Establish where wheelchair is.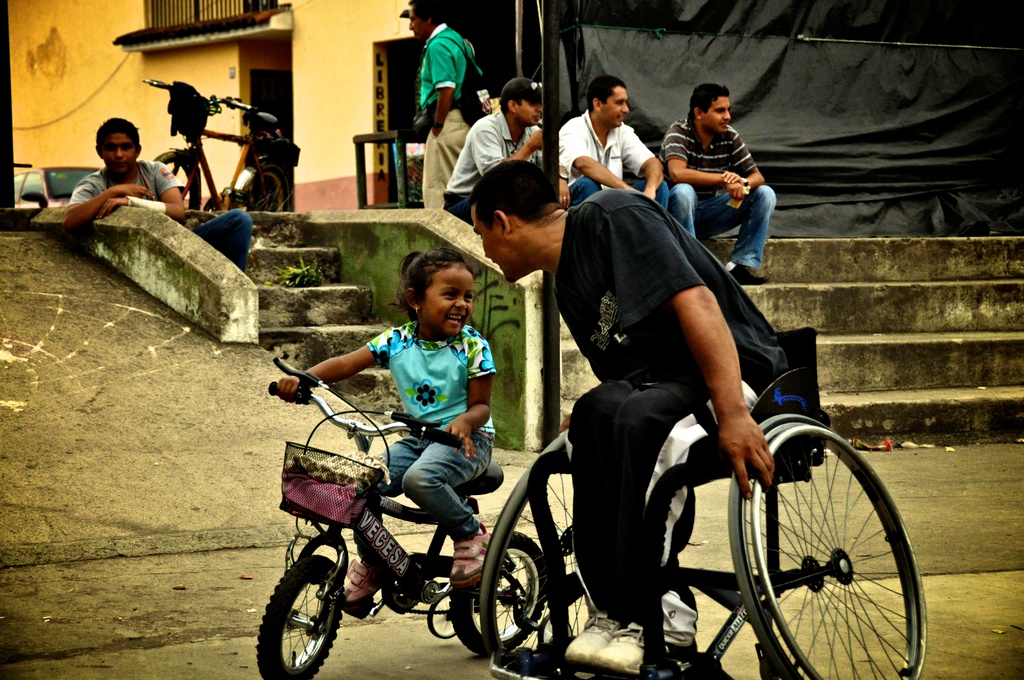
Established at 476/325/931/679.
